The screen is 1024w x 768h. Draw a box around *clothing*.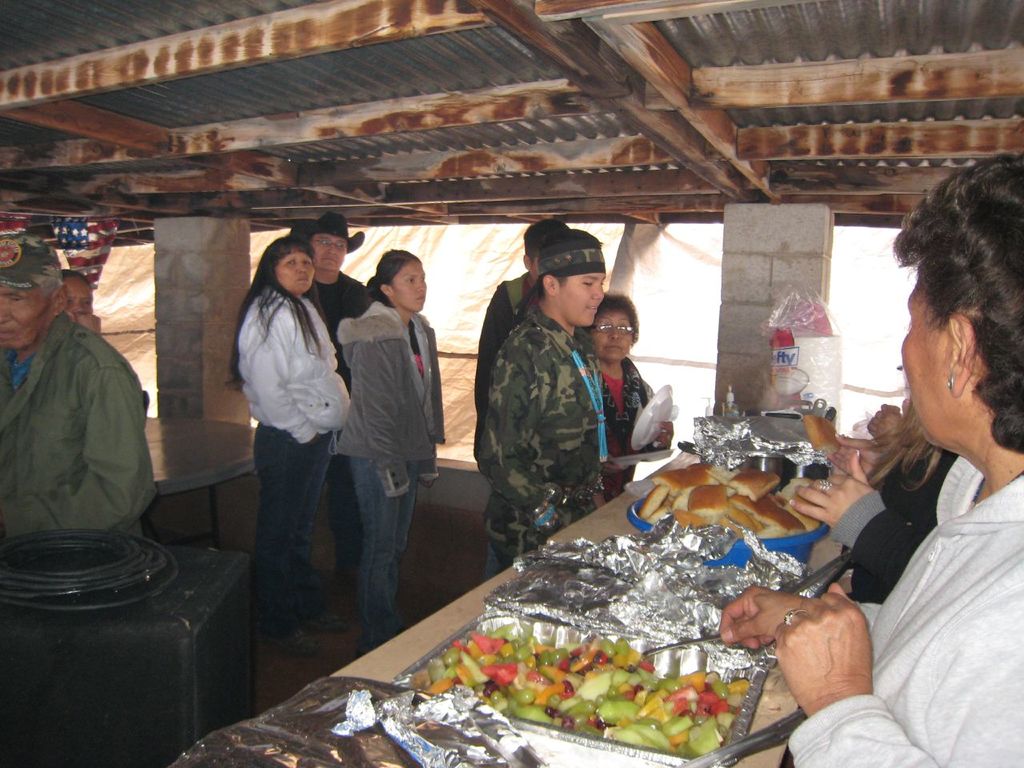
box(231, 290, 347, 631).
